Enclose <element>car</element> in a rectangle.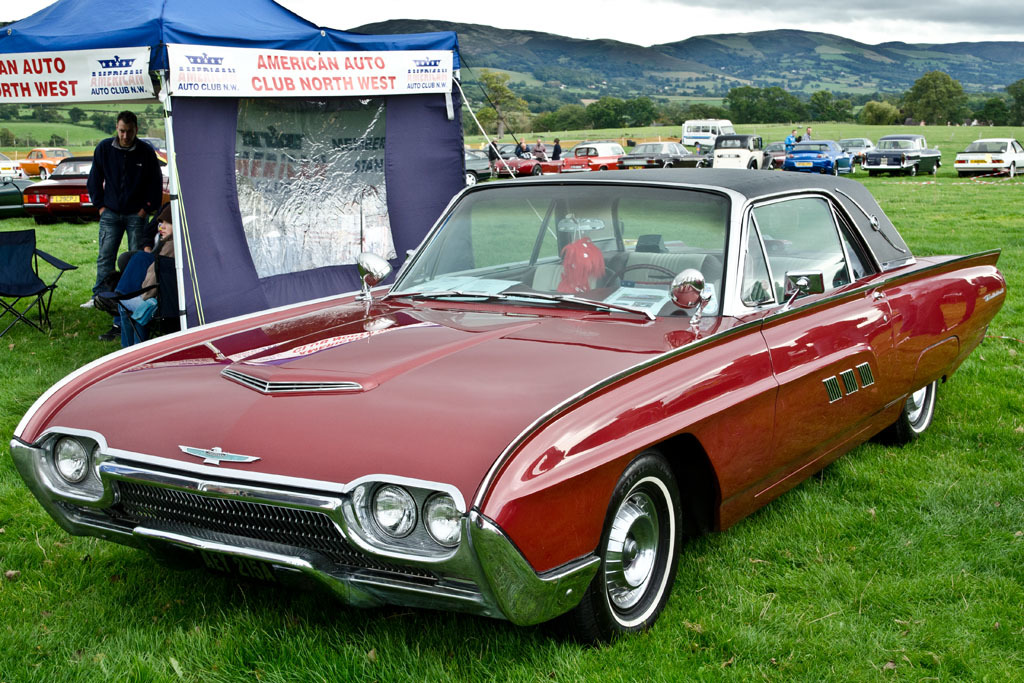
l=0, t=167, r=47, b=215.
